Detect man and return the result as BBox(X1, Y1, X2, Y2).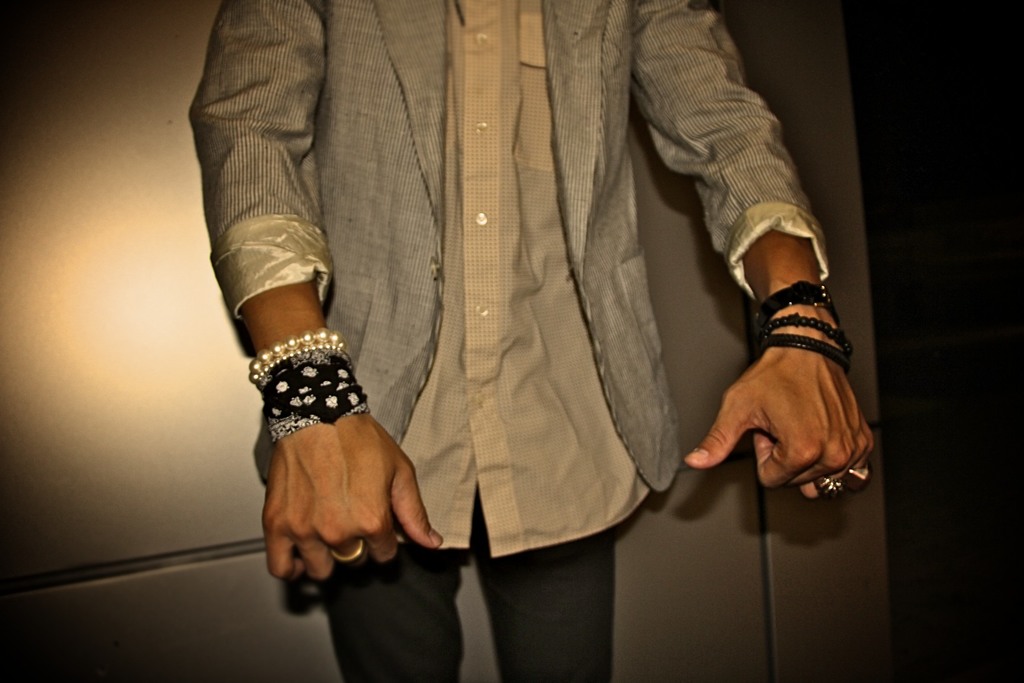
BBox(100, 0, 891, 655).
